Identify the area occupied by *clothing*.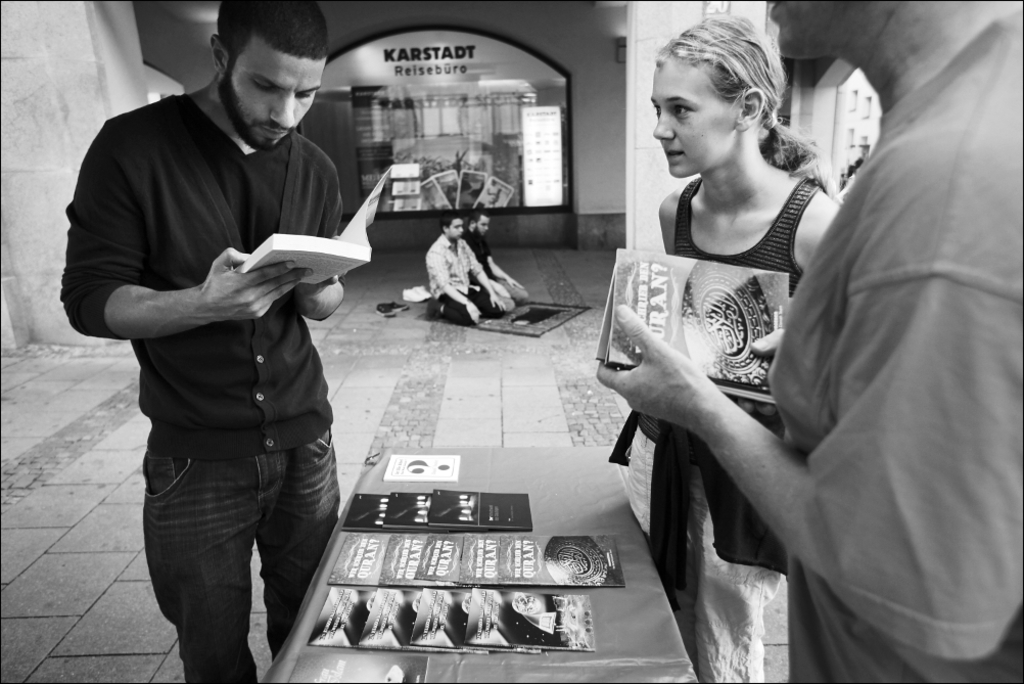
Area: crop(756, 7, 1023, 683).
